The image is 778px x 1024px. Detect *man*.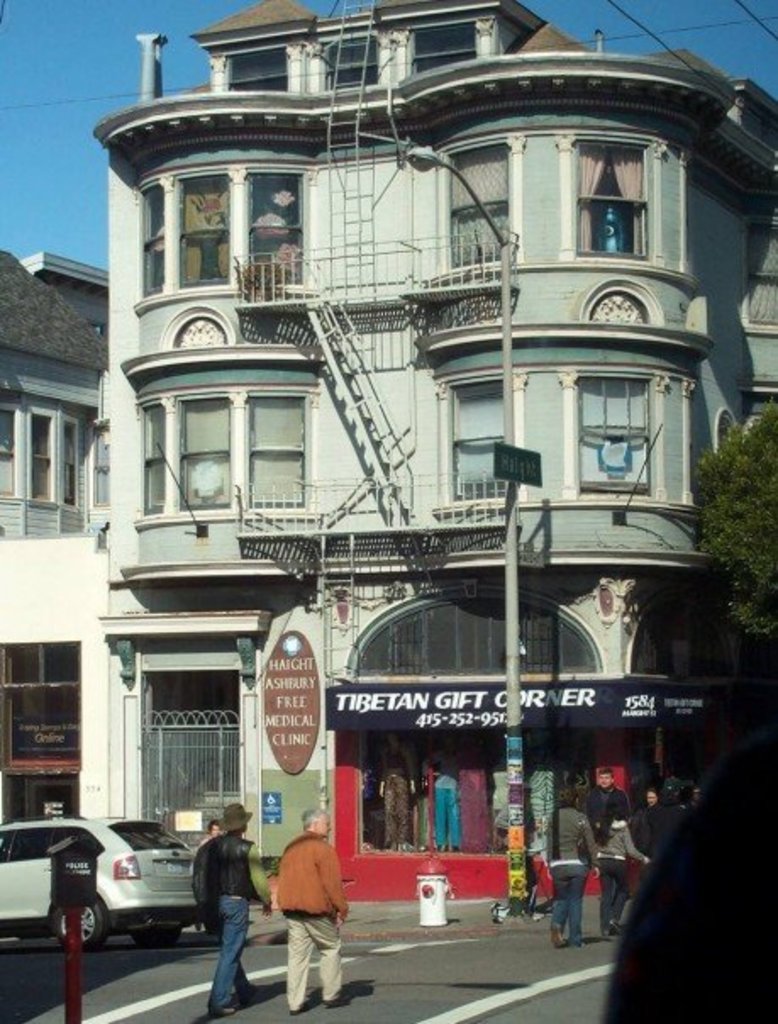
Detection: 270,814,358,1010.
